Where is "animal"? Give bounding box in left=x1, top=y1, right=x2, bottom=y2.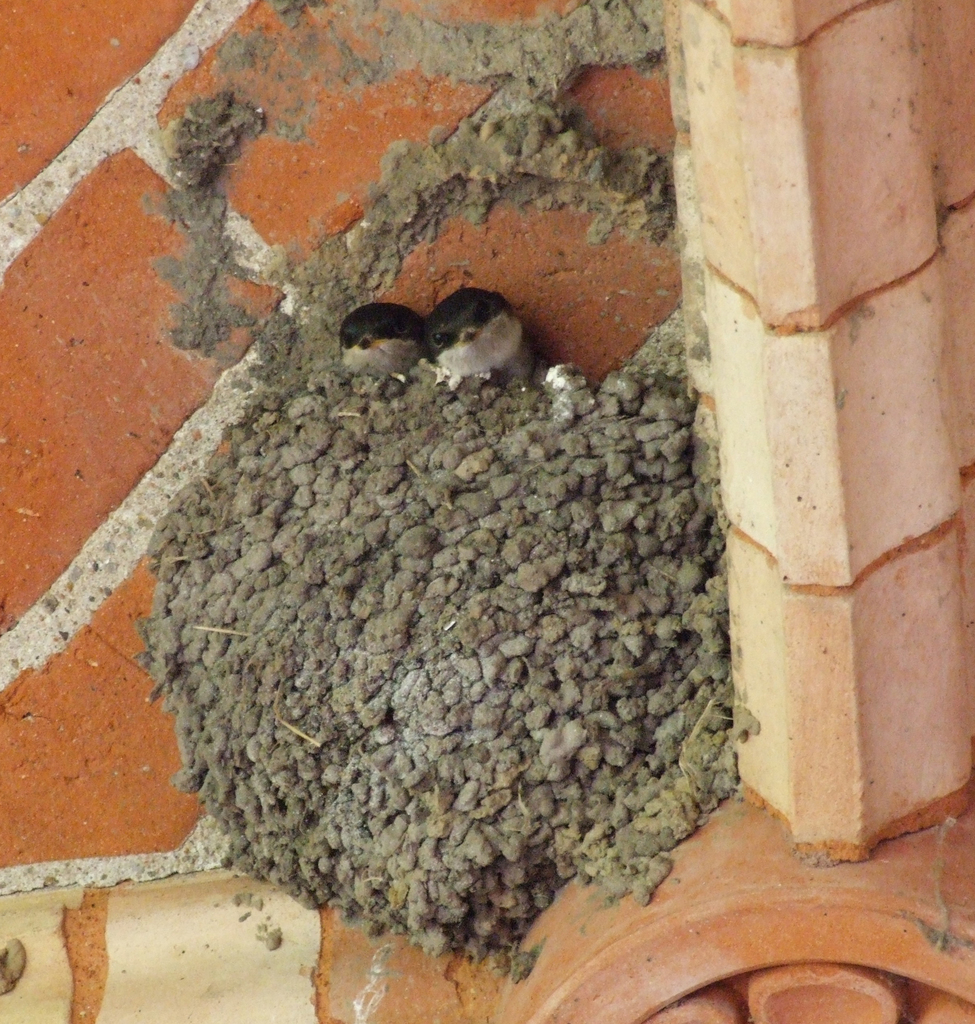
left=338, top=303, right=434, bottom=383.
